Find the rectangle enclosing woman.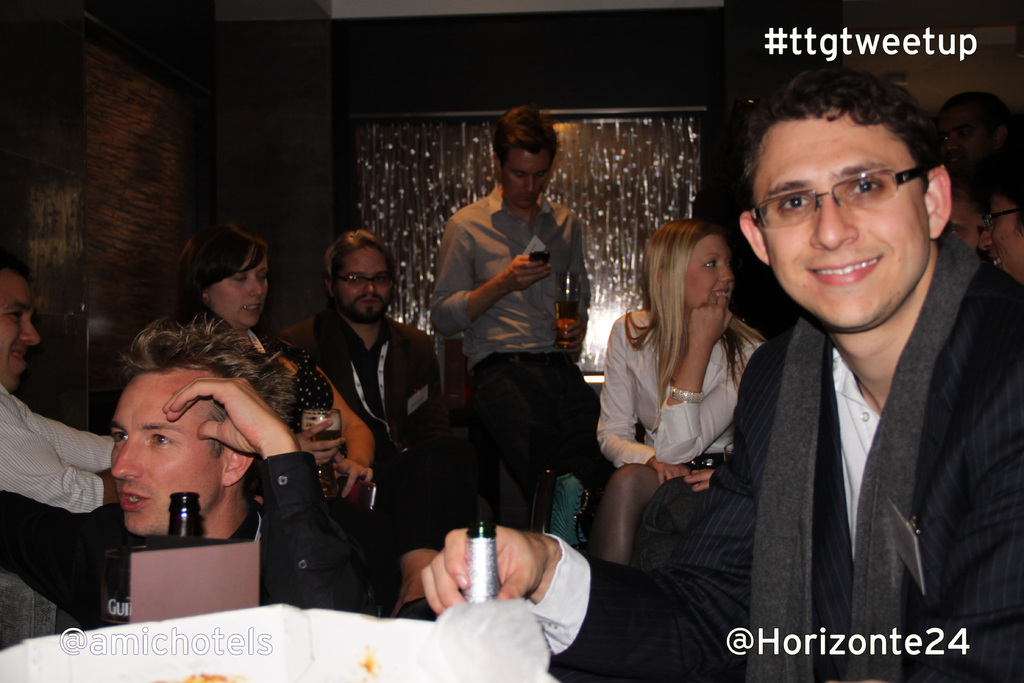
598 221 767 543.
